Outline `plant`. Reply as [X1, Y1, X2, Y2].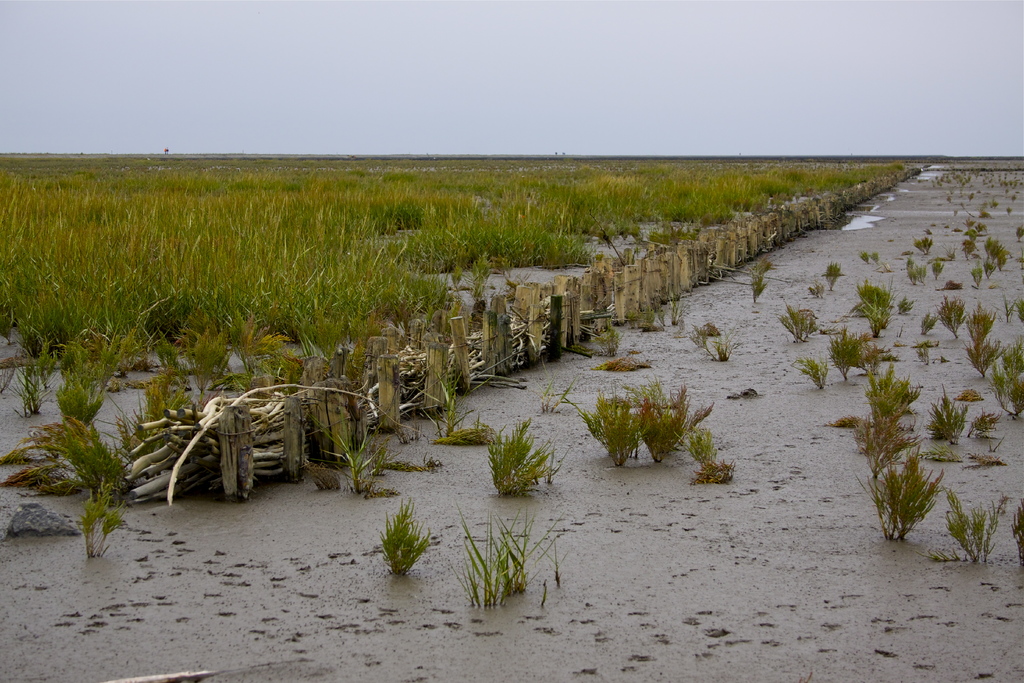
[573, 385, 651, 465].
